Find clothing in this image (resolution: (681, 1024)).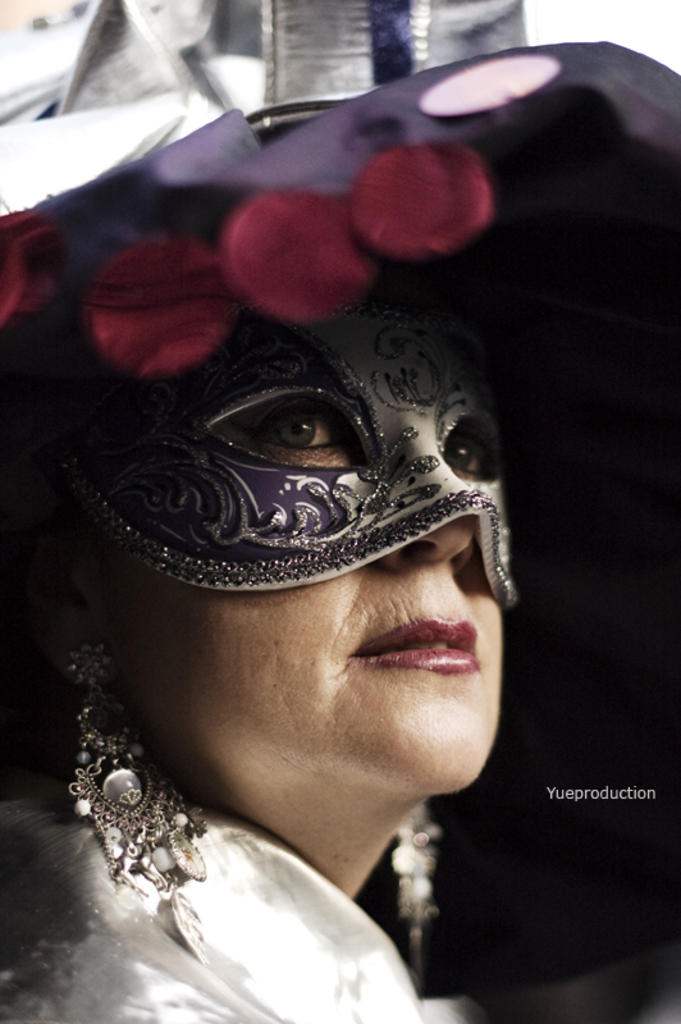
<box>0,760,426,1023</box>.
